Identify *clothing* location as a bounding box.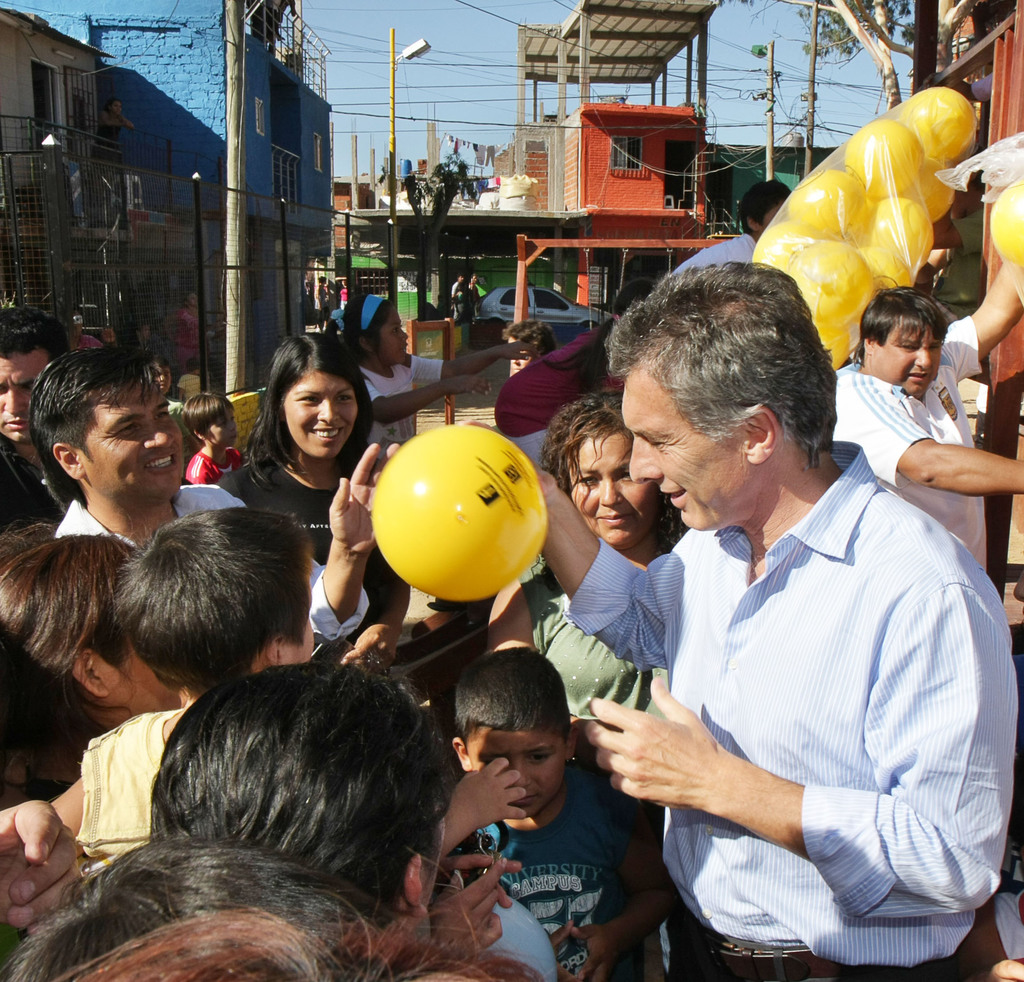
<region>496, 324, 625, 469</region>.
